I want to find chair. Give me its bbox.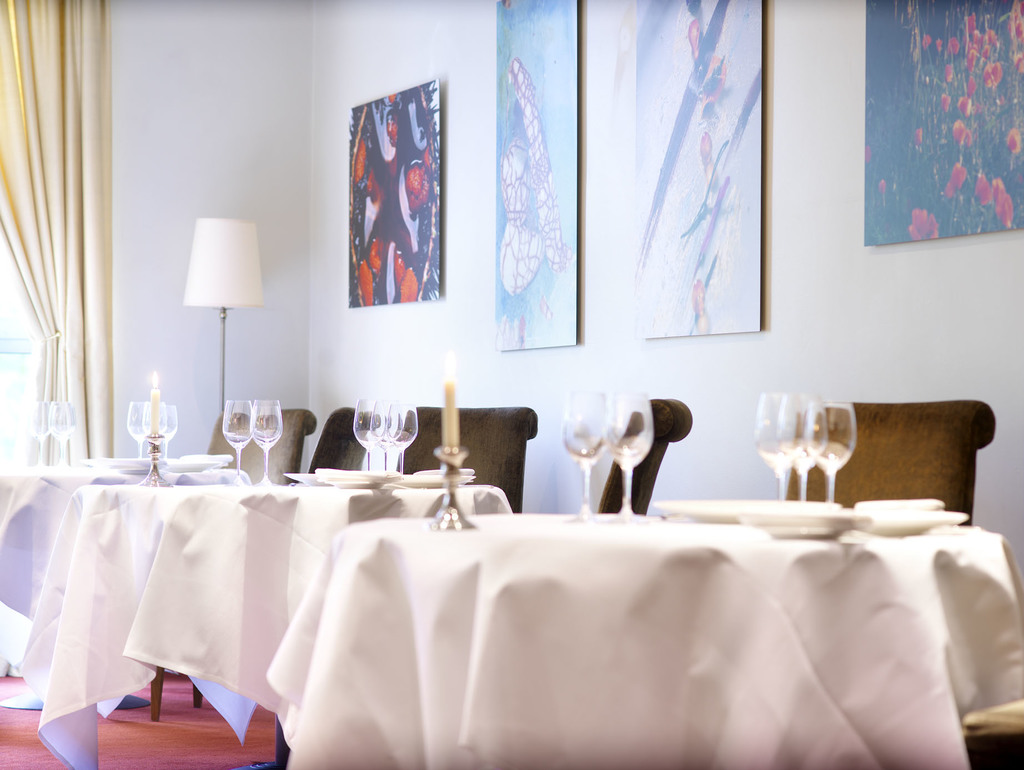
Rect(150, 408, 321, 719).
